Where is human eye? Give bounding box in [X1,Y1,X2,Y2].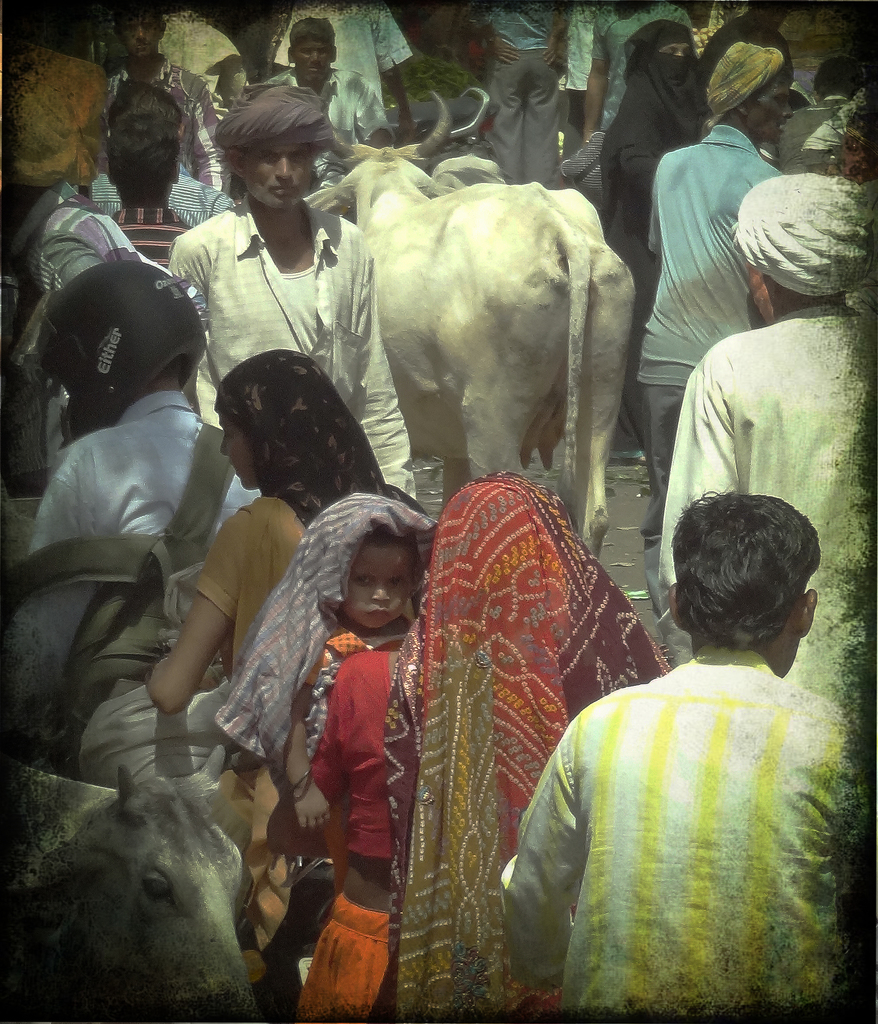
[386,567,407,592].
